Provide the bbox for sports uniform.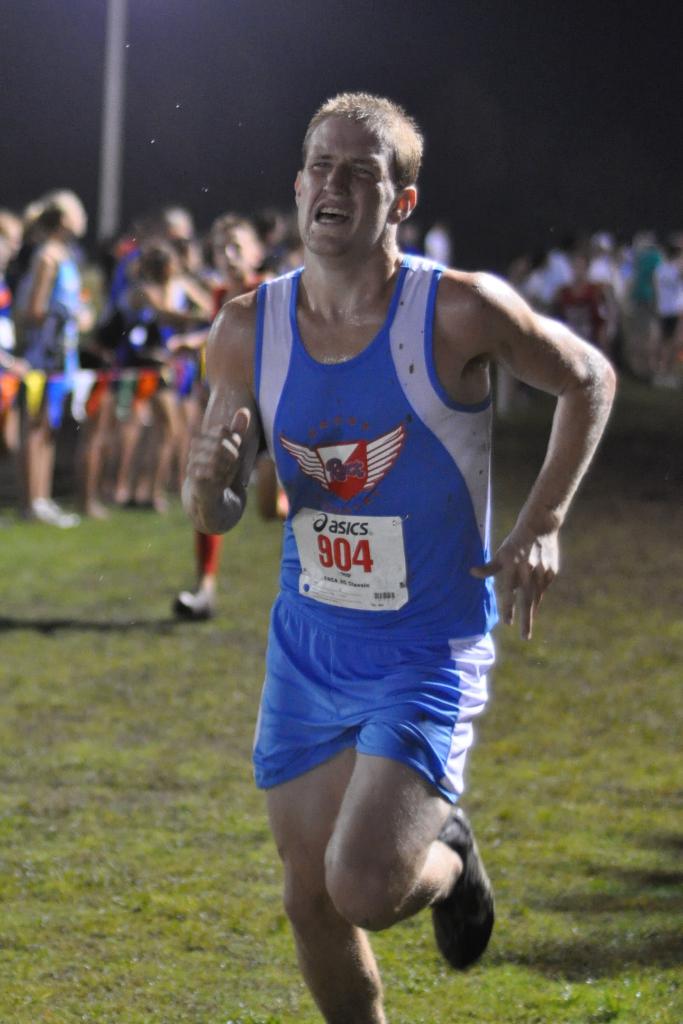
Rect(252, 252, 491, 974).
